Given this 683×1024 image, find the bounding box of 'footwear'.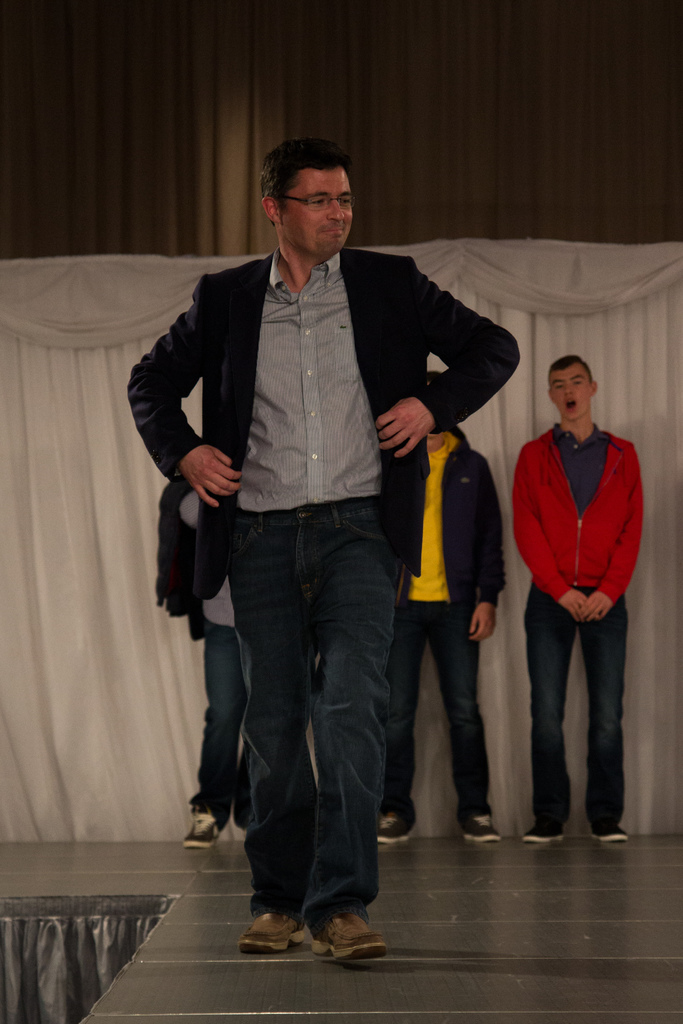
(377,811,411,843).
